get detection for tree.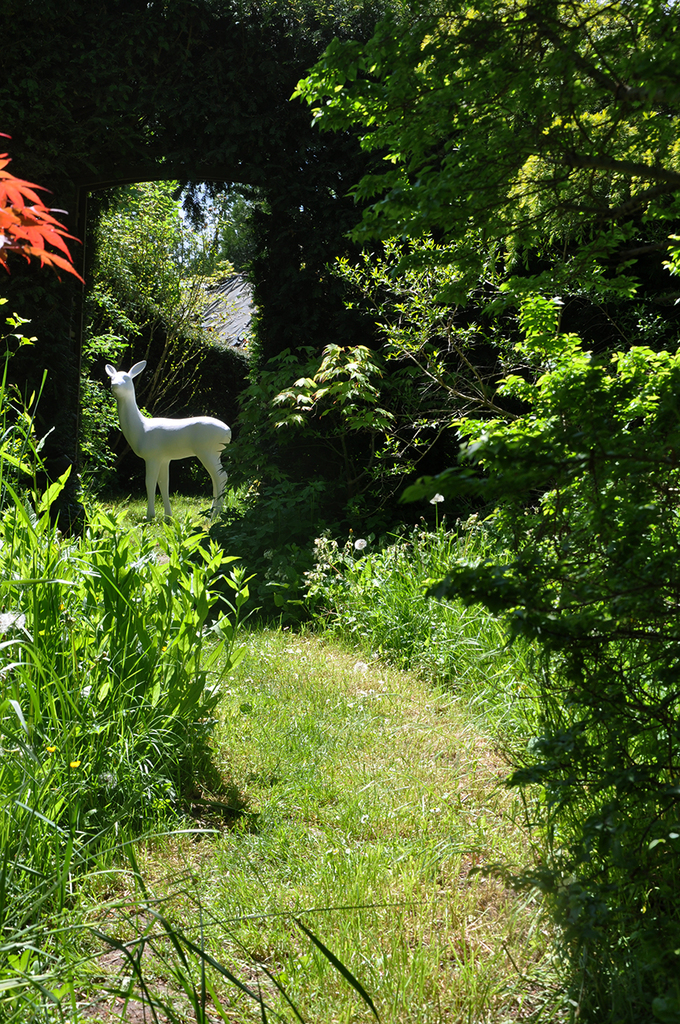
Detection: region(88, 177, 202, 491).
